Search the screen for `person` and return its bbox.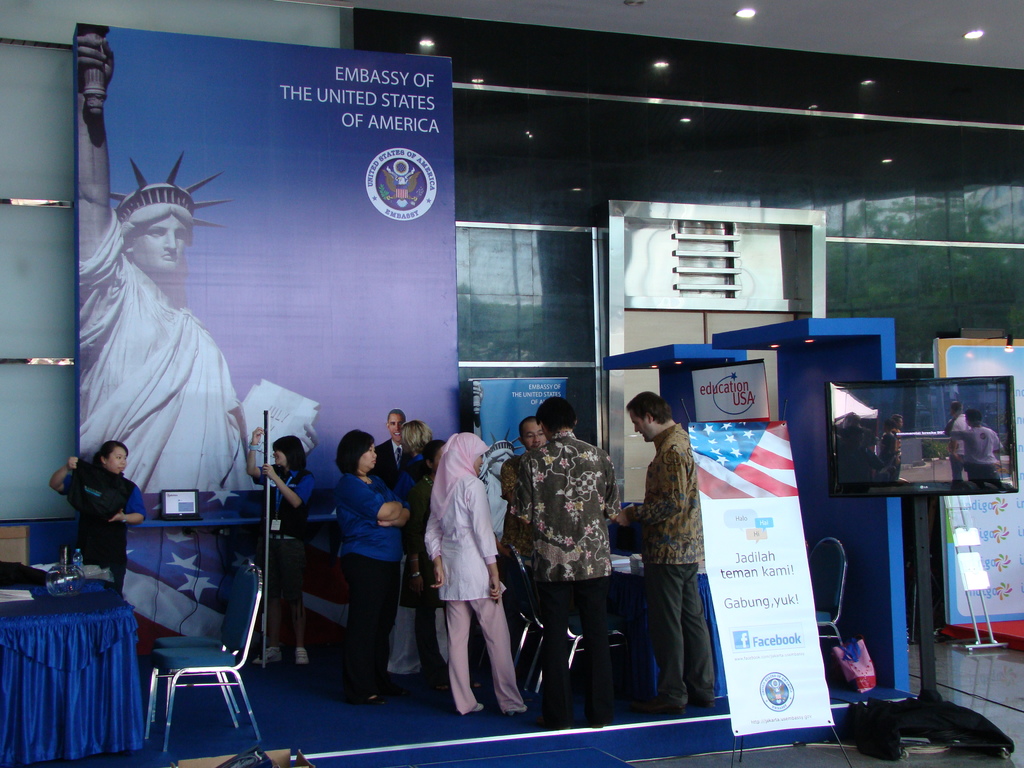
Found: [left=942, top=400, right=965, bottom=478].
